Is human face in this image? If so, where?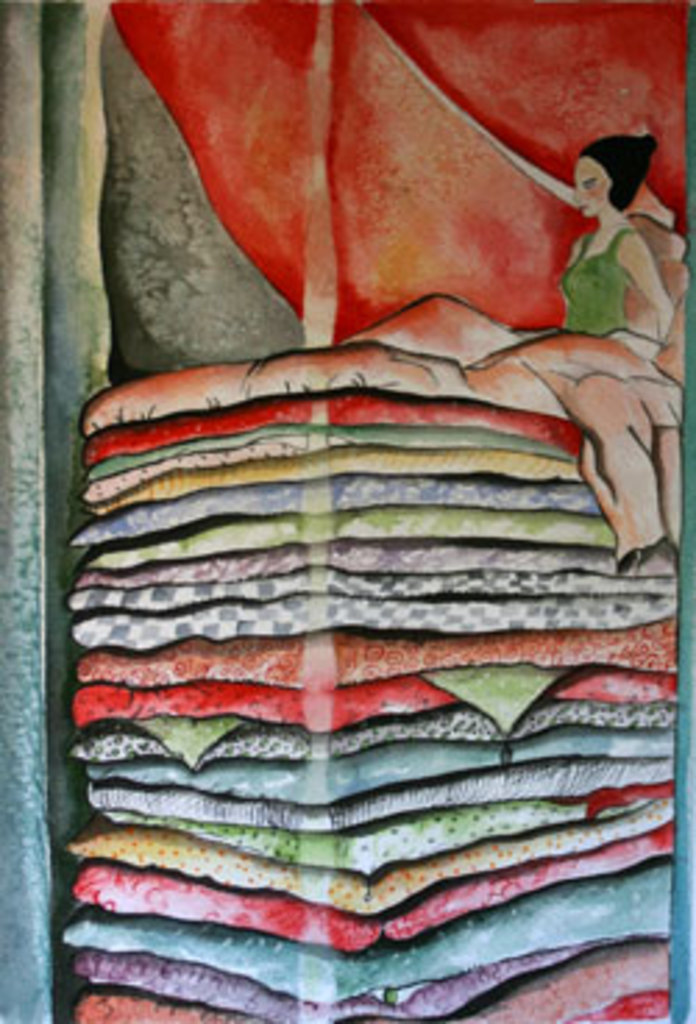
Yes, at rect(571, 159, 610, 217).
